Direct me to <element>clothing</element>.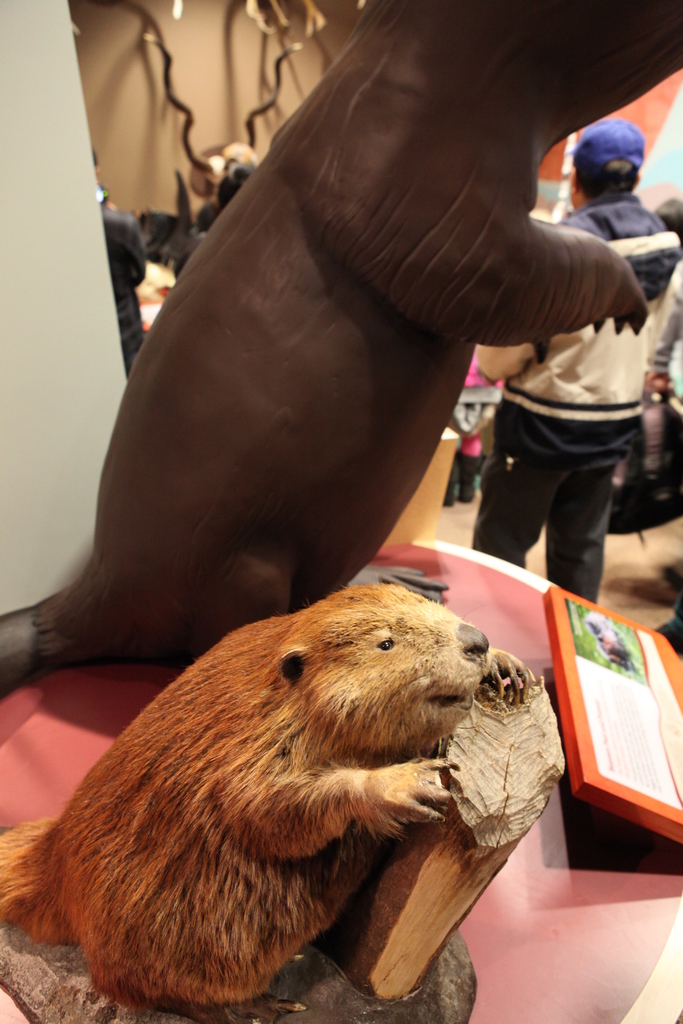
Direction: <box>652,264,682,468</box>.
